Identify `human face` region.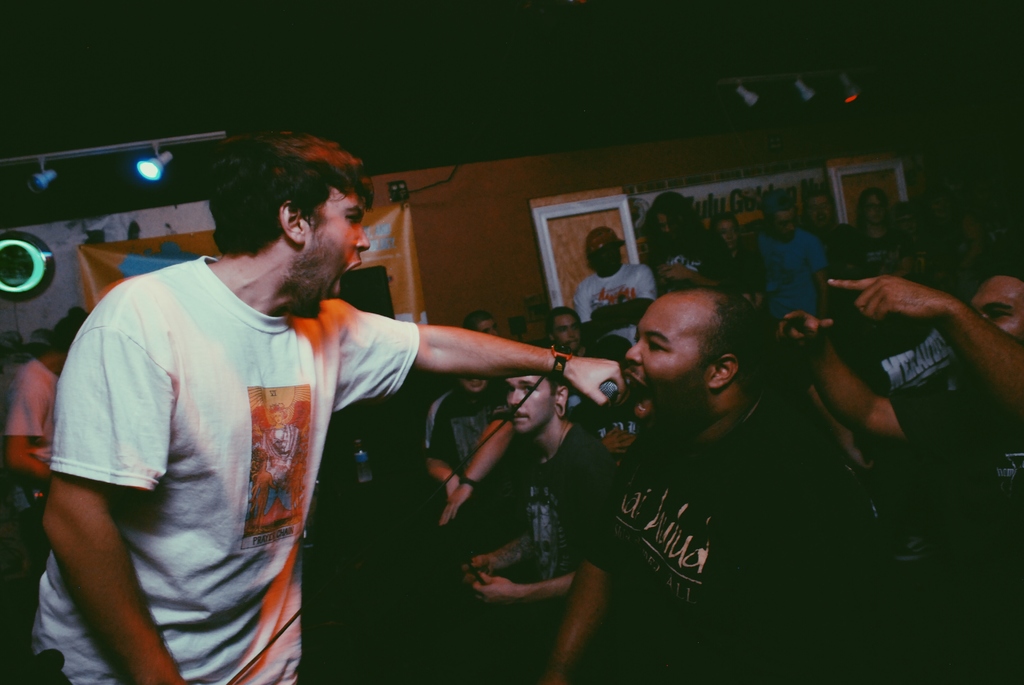
Region: (left=584, top=233, right=619, bottom=274).
